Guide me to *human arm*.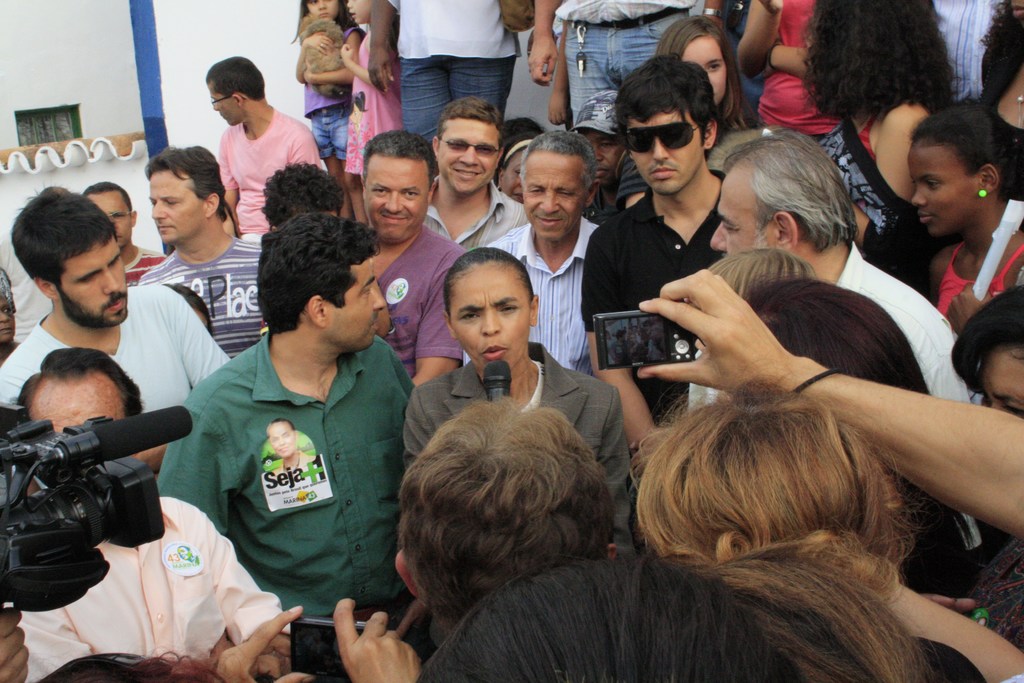
Guidance: [left=291, top=31, right=337, bottom=88].
